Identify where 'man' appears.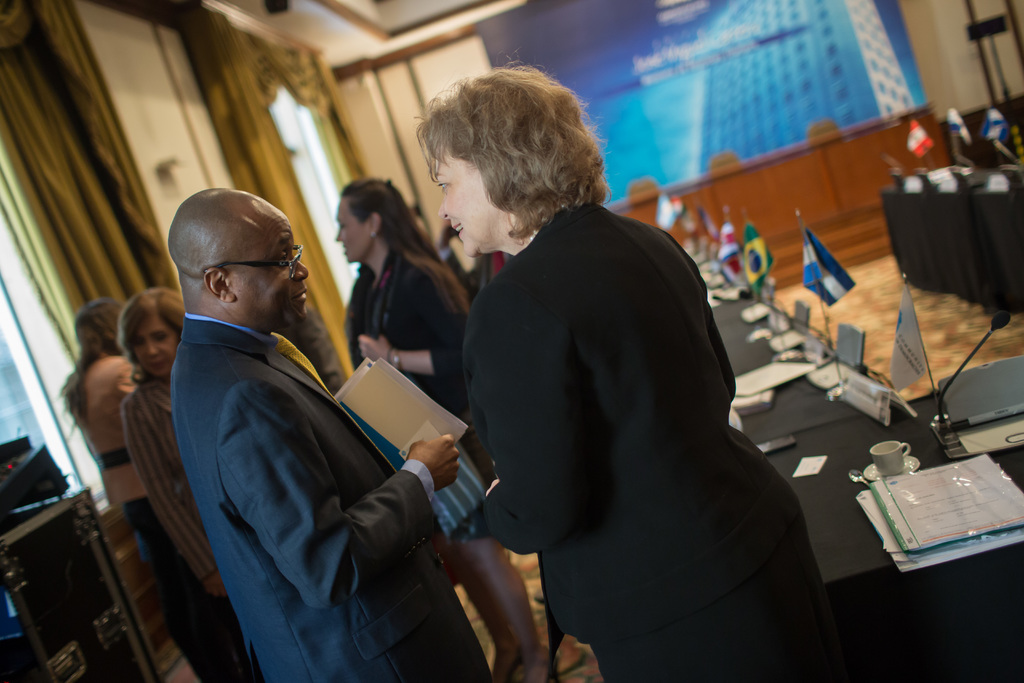
Appears at [147,162,476,676].
